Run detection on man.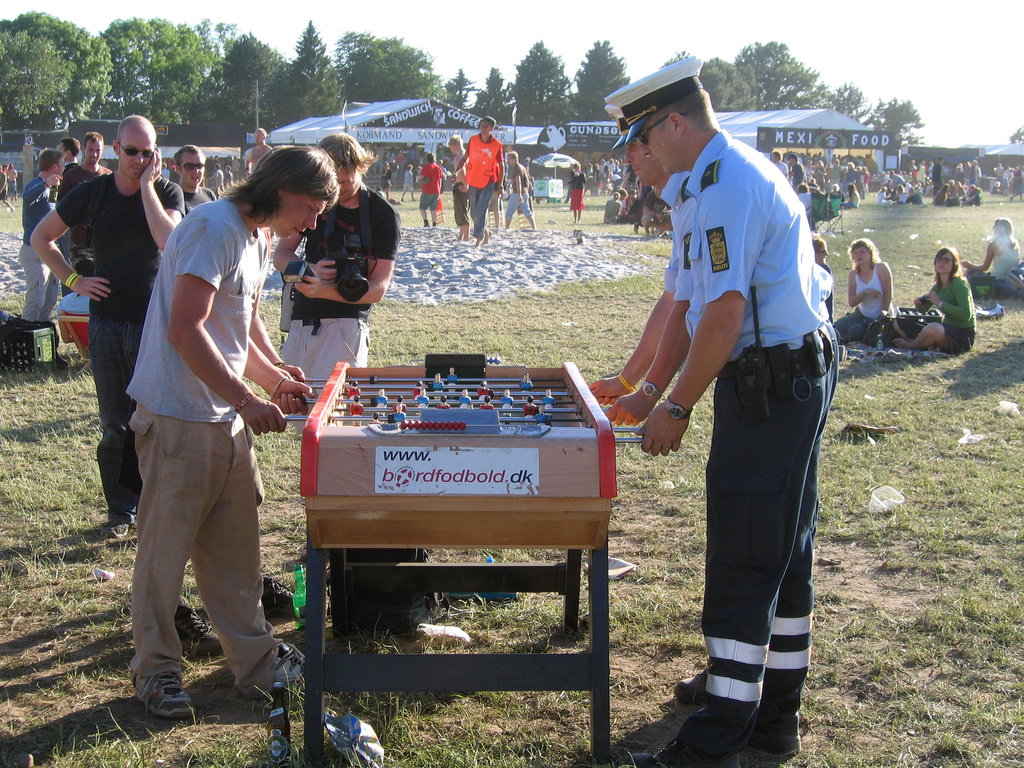
Result: [x1=444, y1=111, x2=513, y2=253].
